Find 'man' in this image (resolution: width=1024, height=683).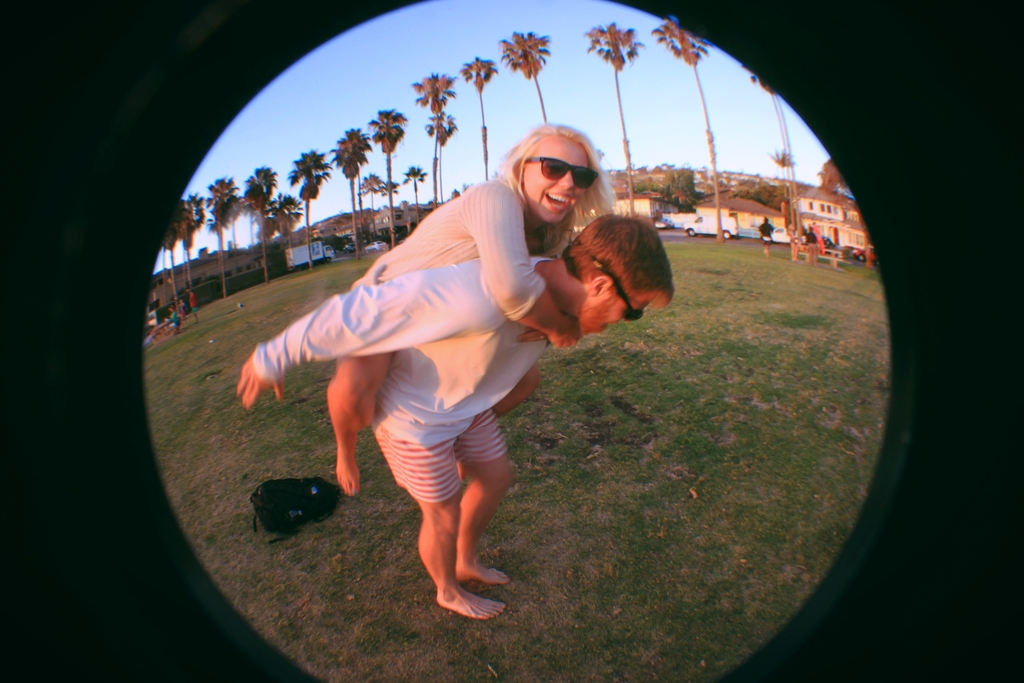
237, 220, 662, 607.
